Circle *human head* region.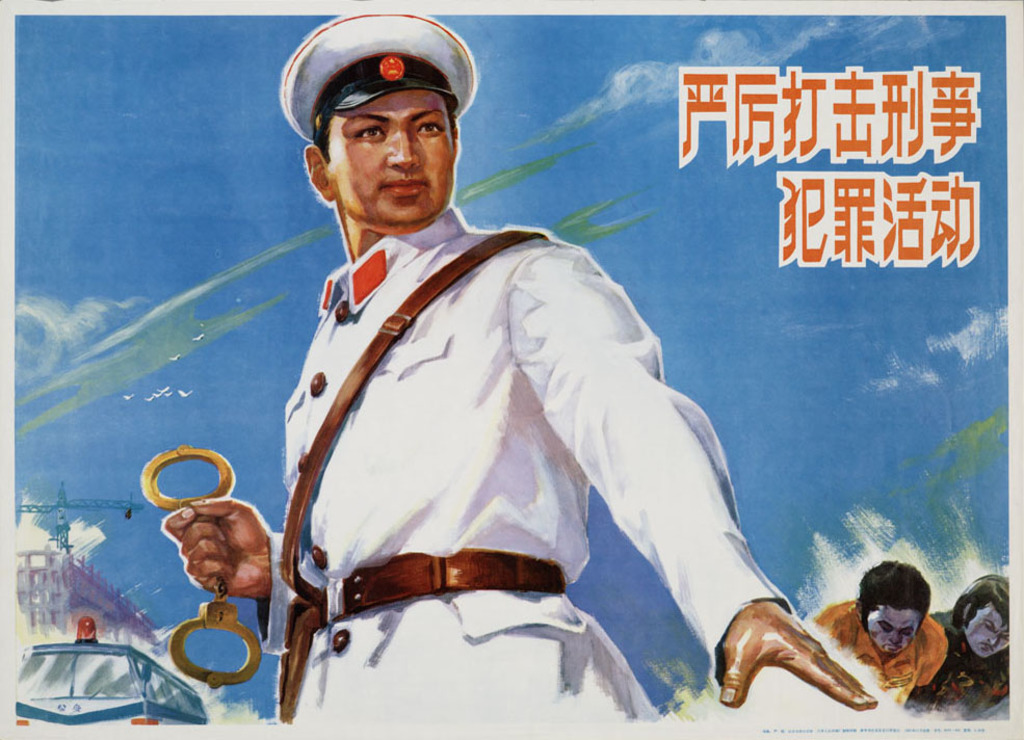
Region: Rect(275, 2, 493, 240).
